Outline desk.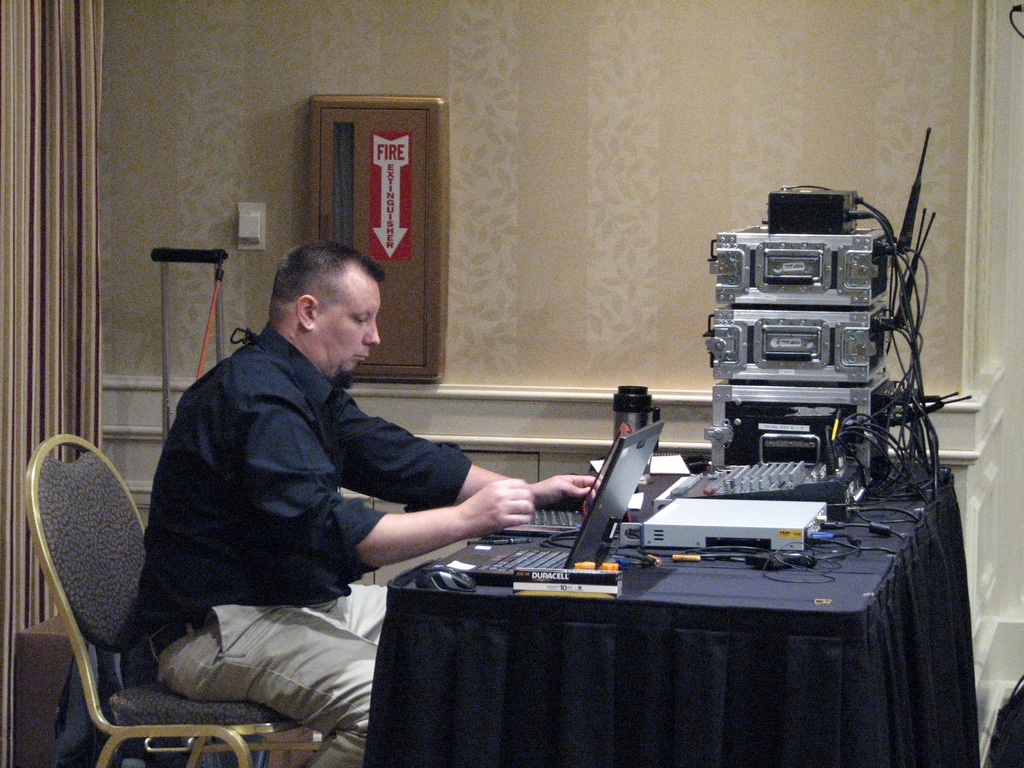
Outline: bbox(392, 456, 956, 767).
